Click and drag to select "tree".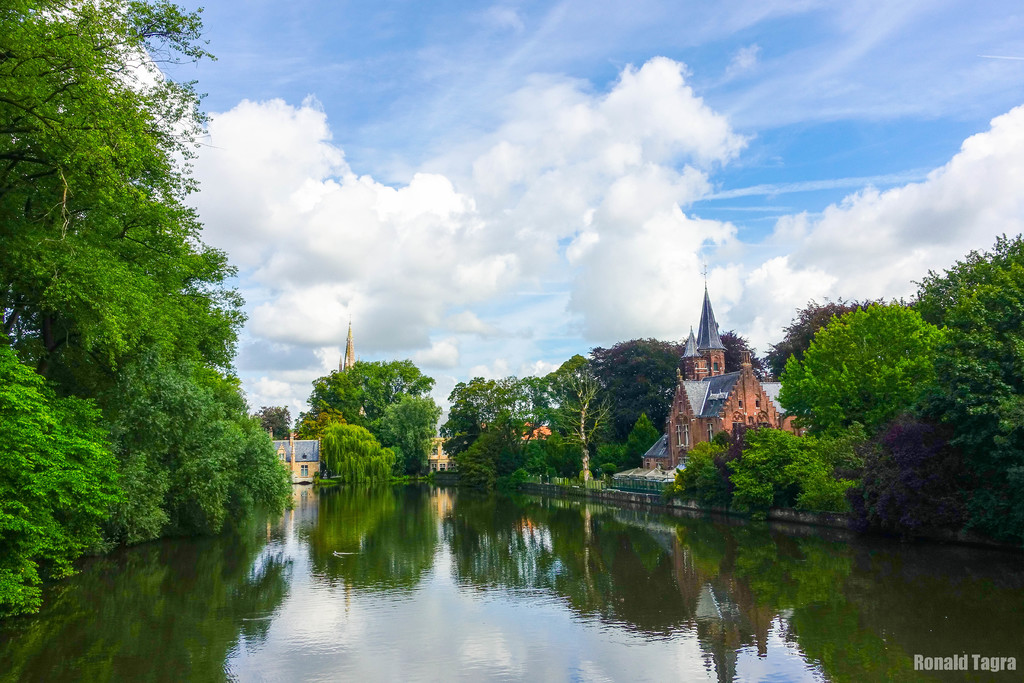
Selection: <box>257,397,287,439</box>.
